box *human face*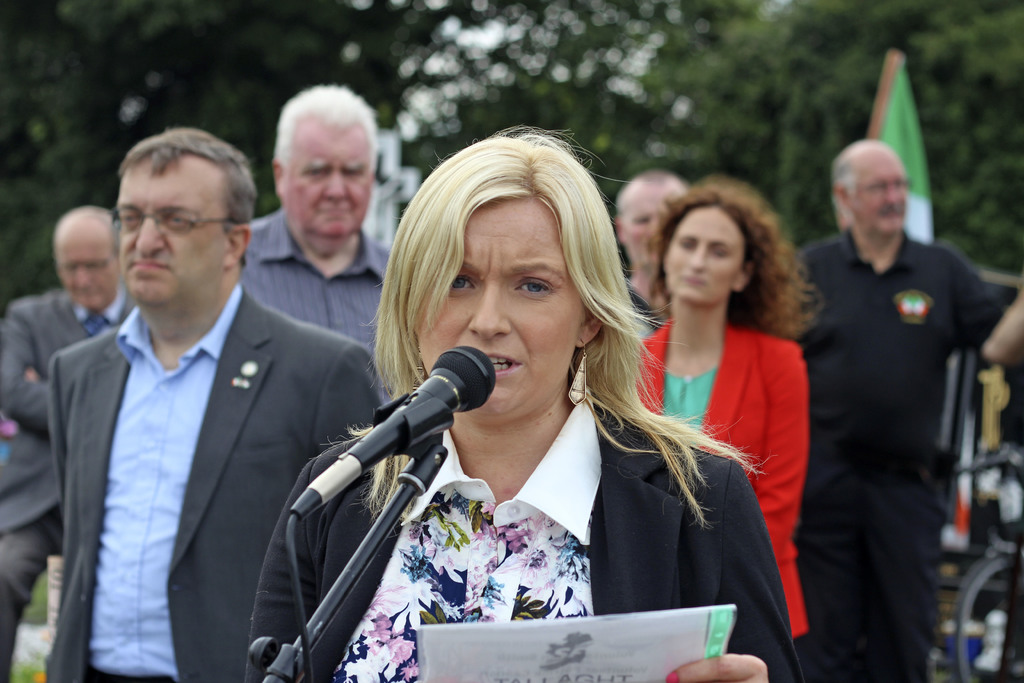
616,181,687,267
